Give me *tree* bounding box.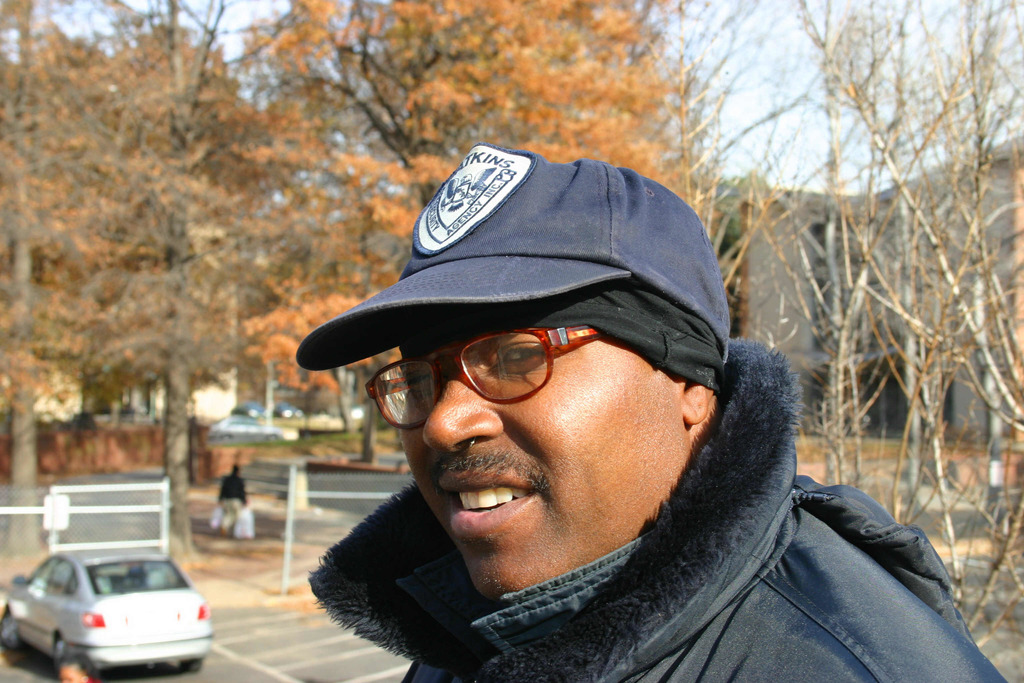
<region>6, 74, 298, 499</region>.
